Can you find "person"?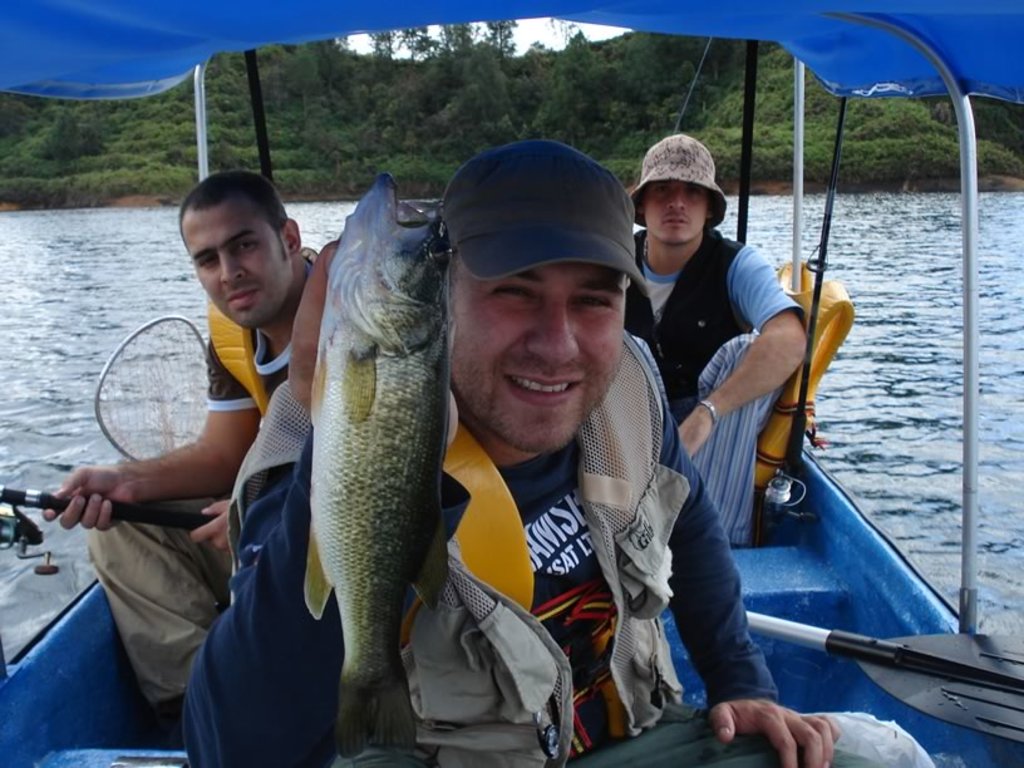
Yes, bounding box: box(182, 134, 950, 767).
